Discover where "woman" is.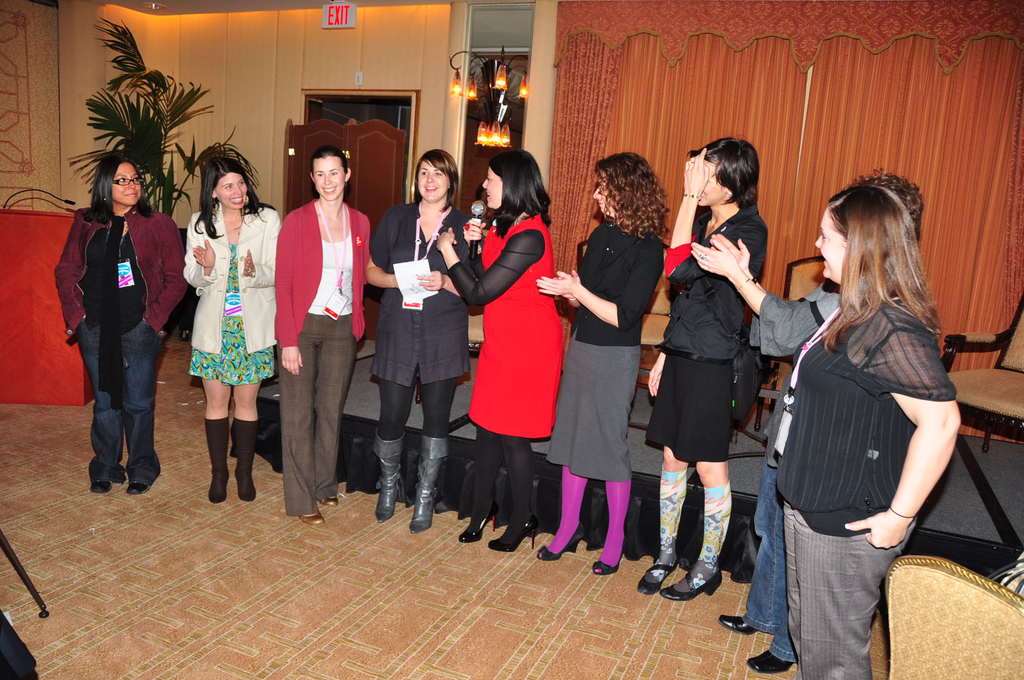
Discovered at (left=180, top=156, right=285, bottom=505).
